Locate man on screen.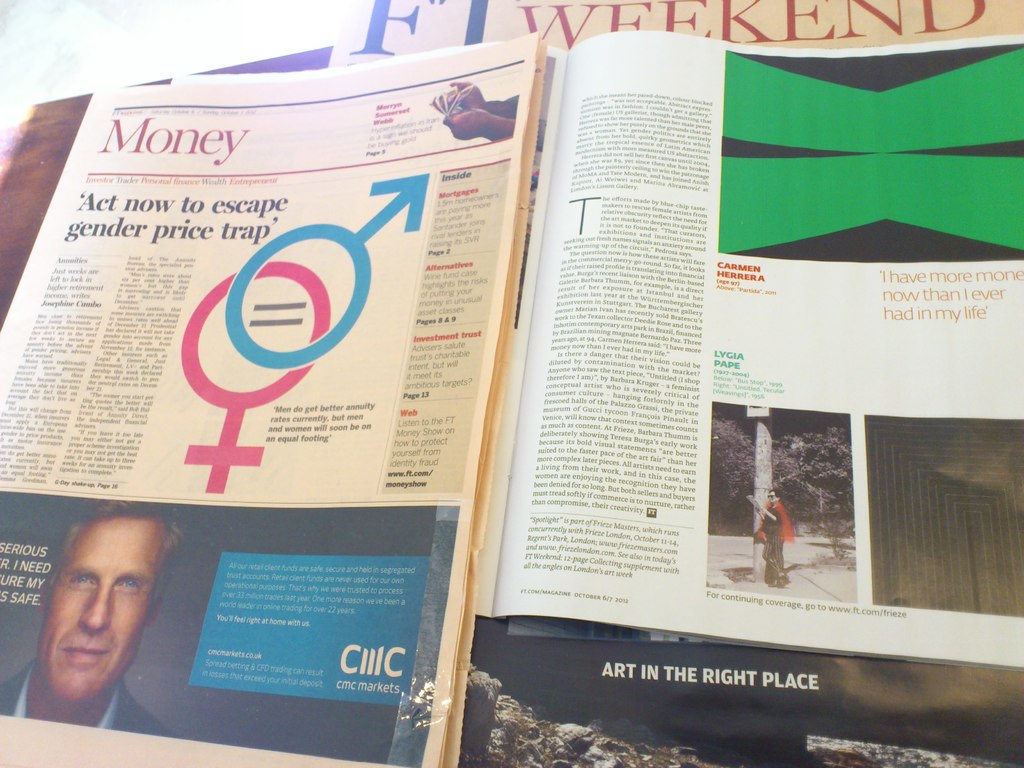
On screen at x1=0 y1=496 x2=193 y2=733.
